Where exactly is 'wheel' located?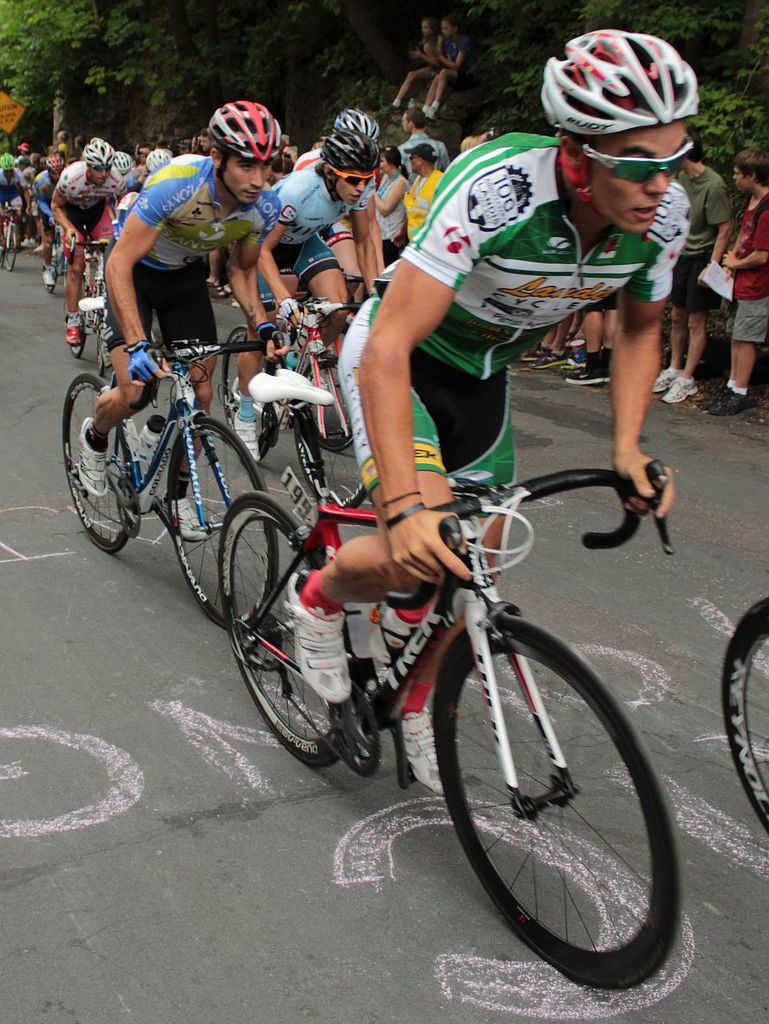
Its bounding box is [6,224,22,275].
